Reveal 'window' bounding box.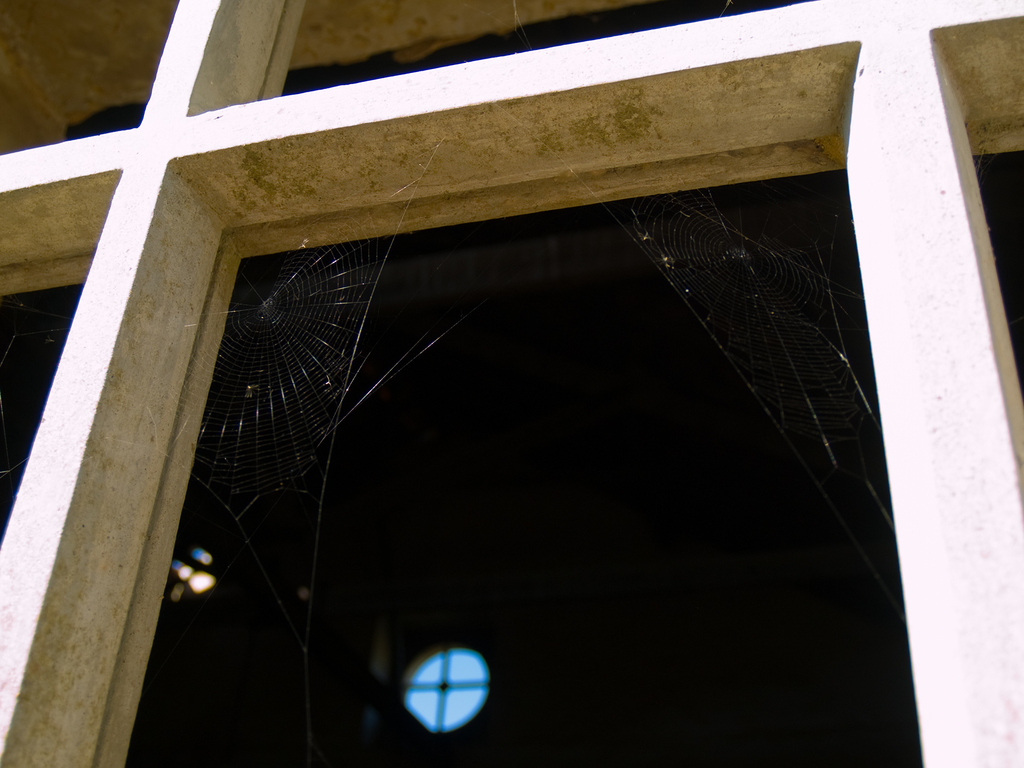
Revealed: Rect(141, 84, 940, 735).
